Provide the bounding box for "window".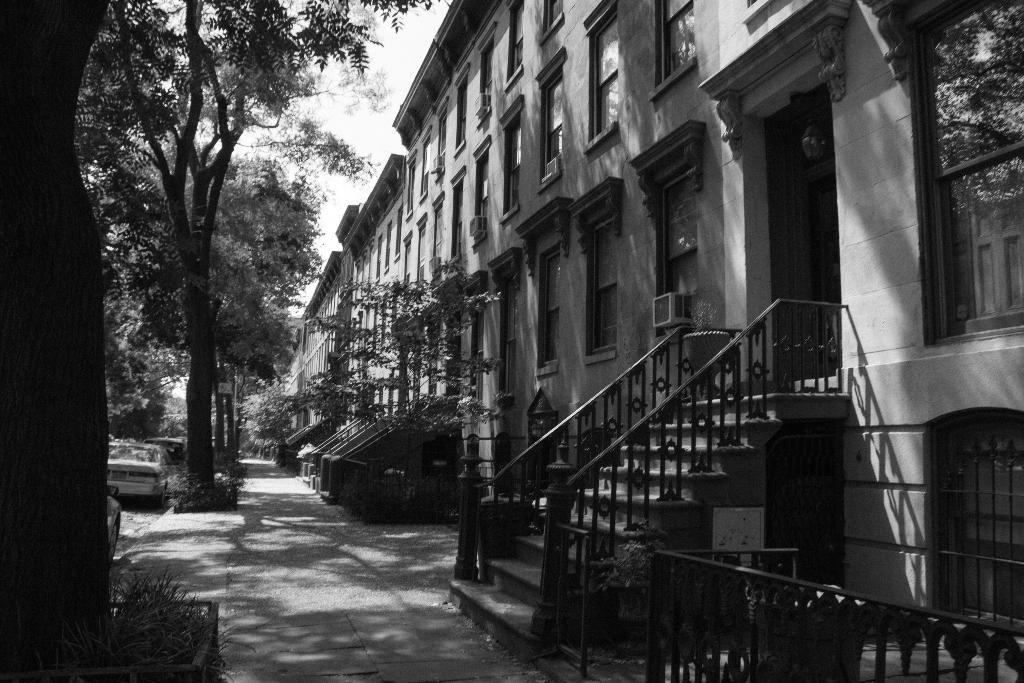
{"x1": 914, "y1": 32, "x2": 1014, "y2": 317}.
